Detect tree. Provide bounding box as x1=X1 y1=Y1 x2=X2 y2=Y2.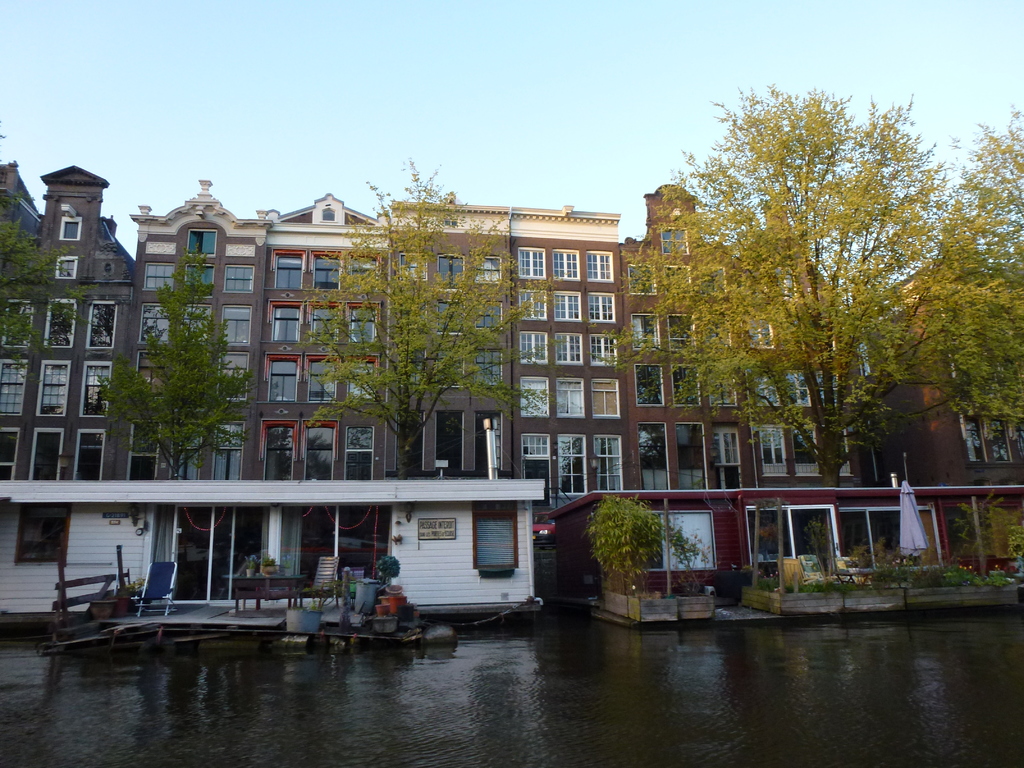
x1=586 y1=492 x2=711 y2=594.
